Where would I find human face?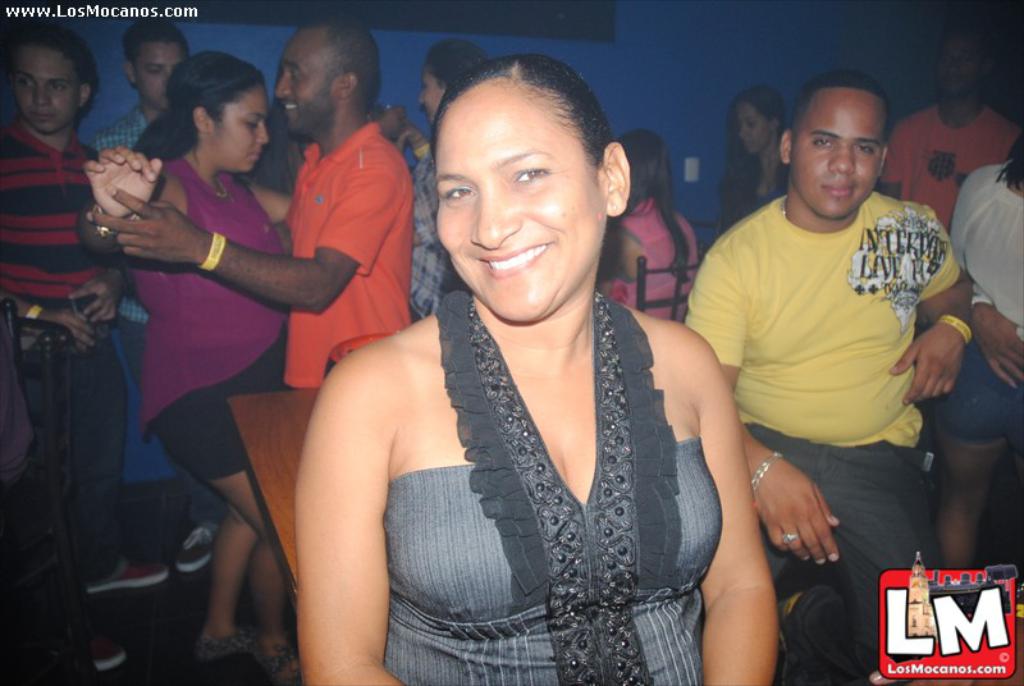
At [left=13, top=42, right=81, bottom=133].
